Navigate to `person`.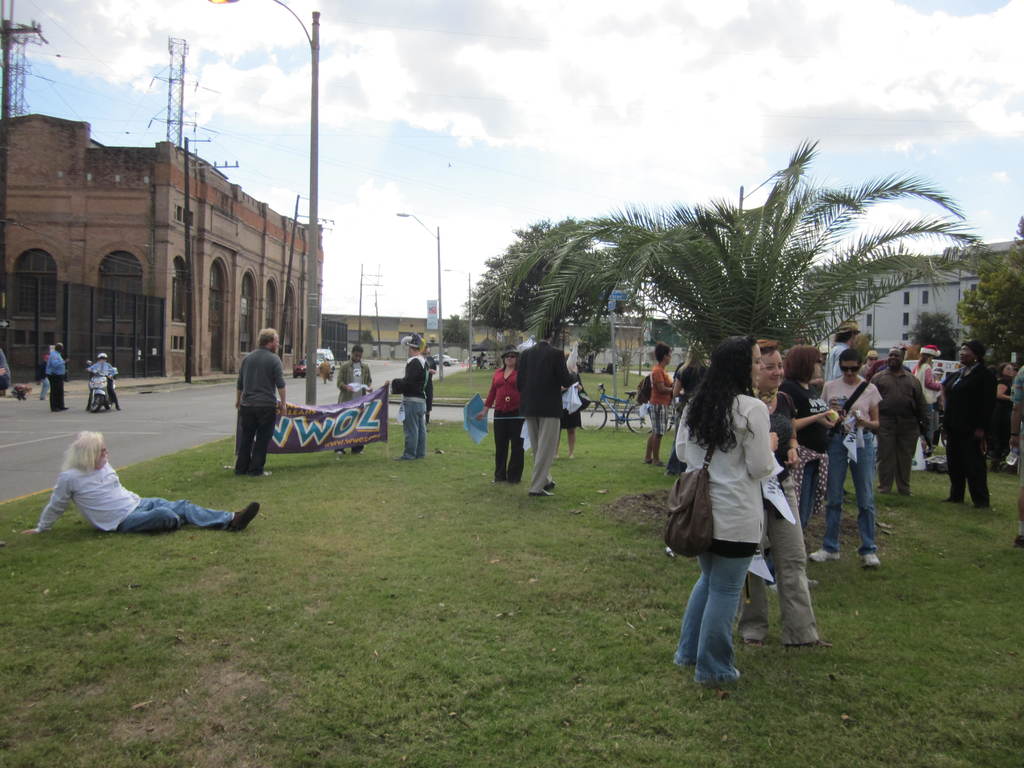
Navigation target: x1=470 y1=344 x2=520 y2=486.
